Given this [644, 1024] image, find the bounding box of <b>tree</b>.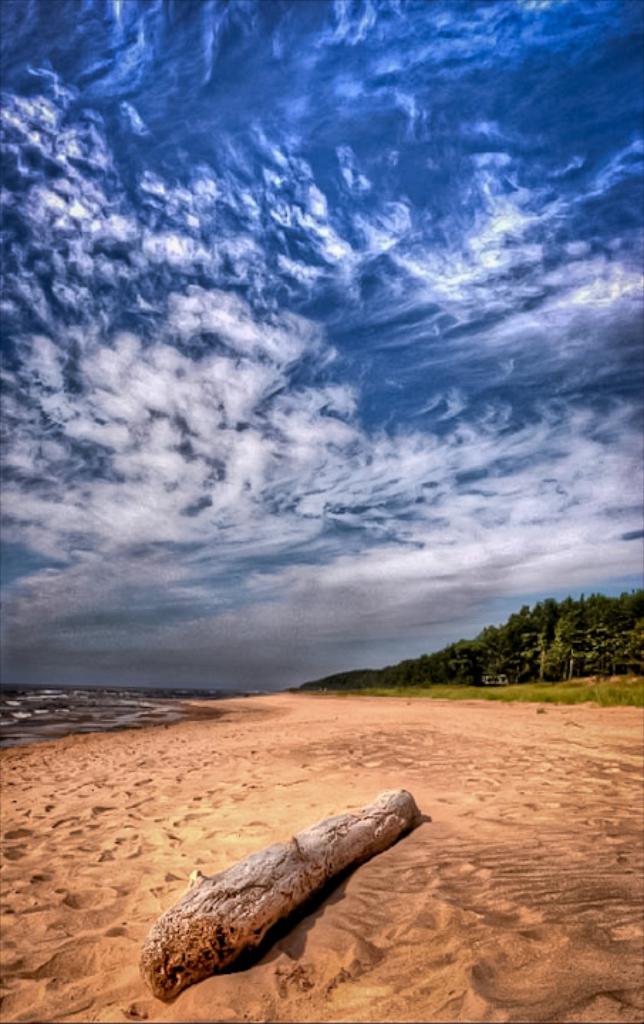
BBox(627, 612, 643, 670).
